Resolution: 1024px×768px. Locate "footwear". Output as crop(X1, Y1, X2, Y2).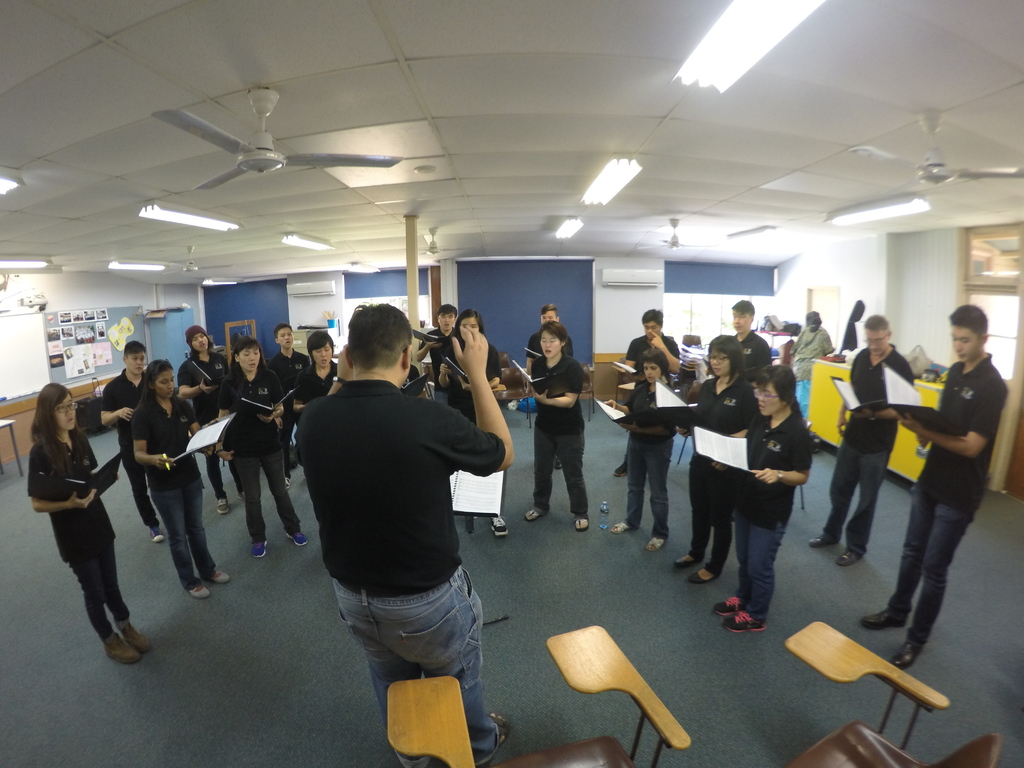
crop(609, 523, 628, 536).
